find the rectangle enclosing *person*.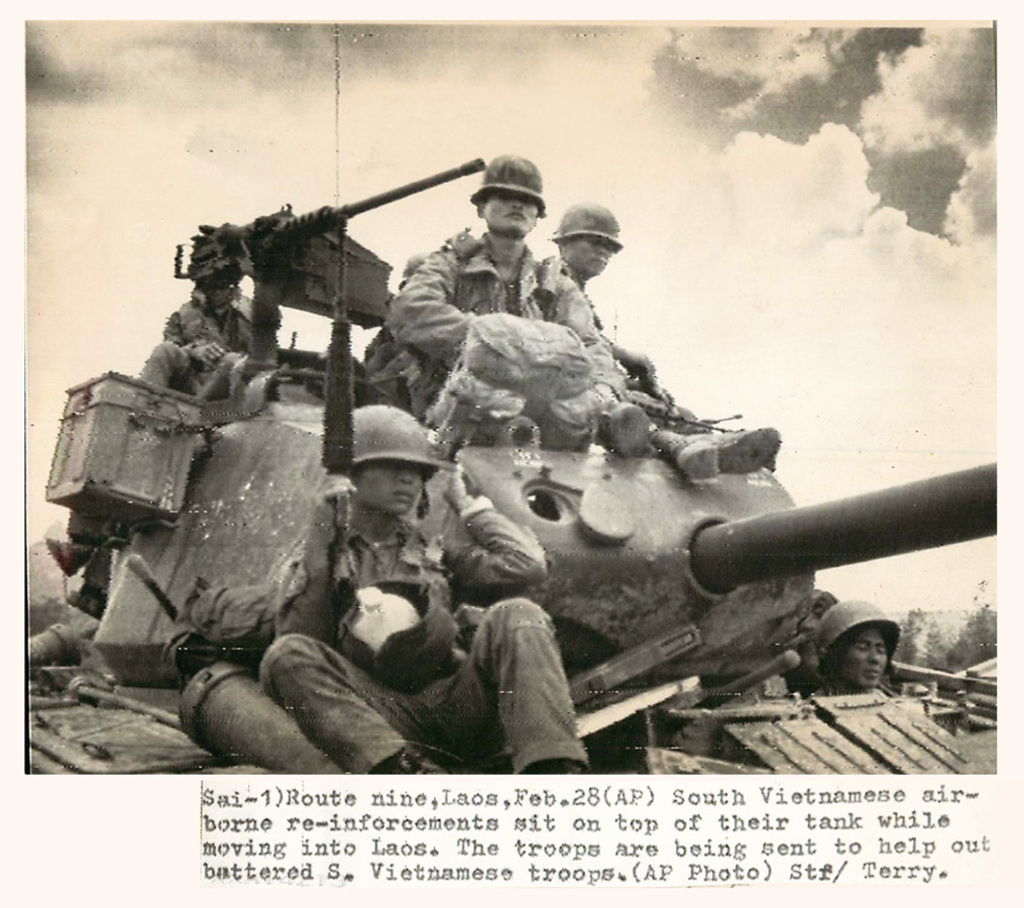
[left=379, top=152, right=559, bottom=447].
